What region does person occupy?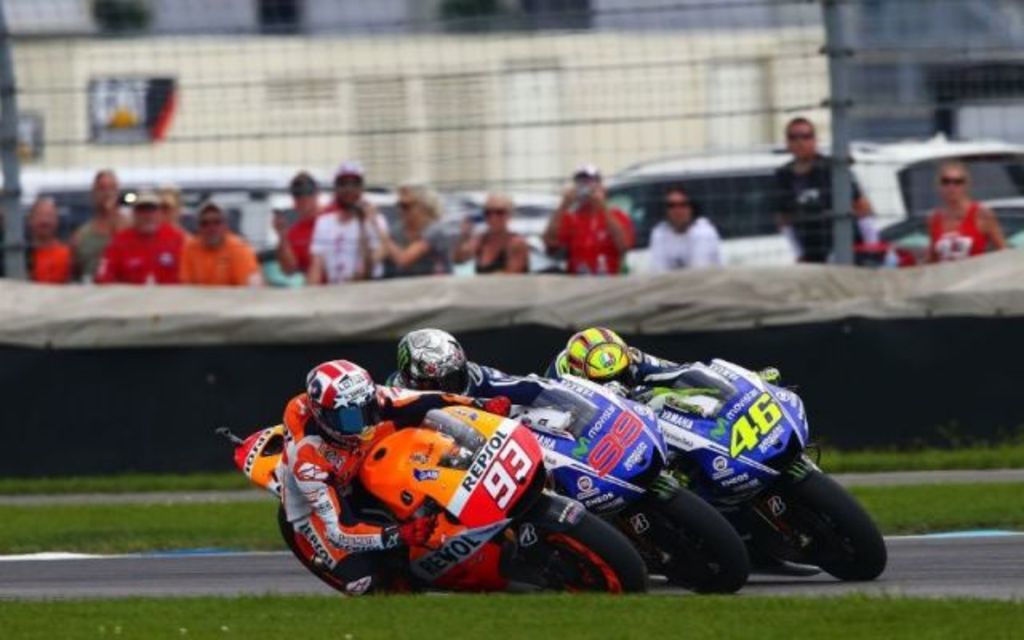
bbox=(70, 165, 126, 285).
